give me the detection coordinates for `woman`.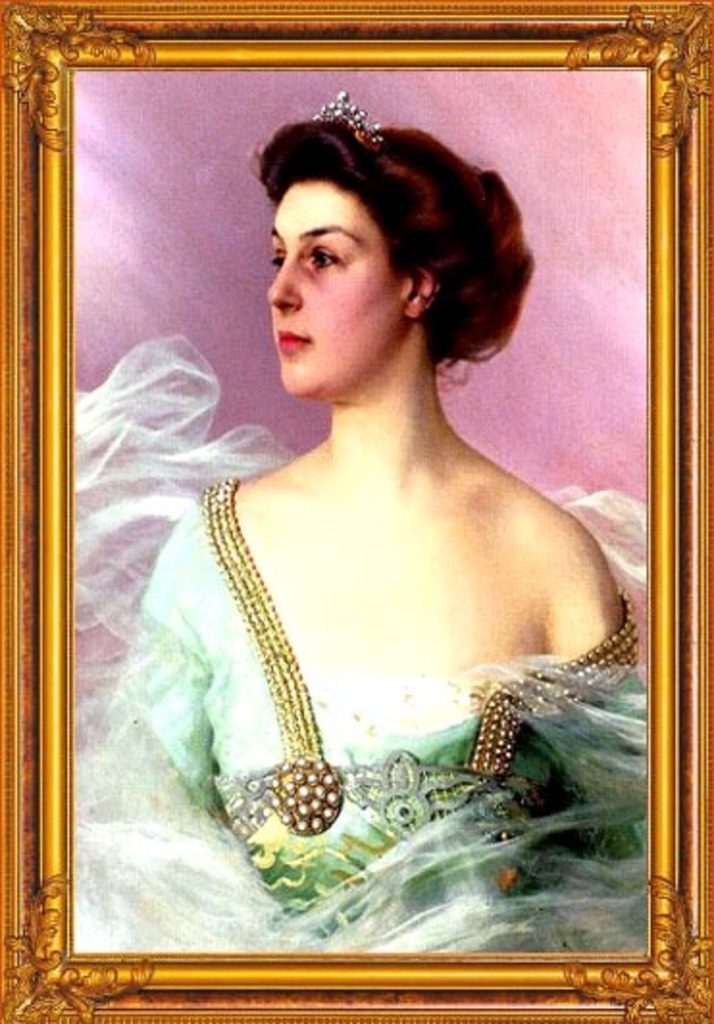
[69,90,647,960].
